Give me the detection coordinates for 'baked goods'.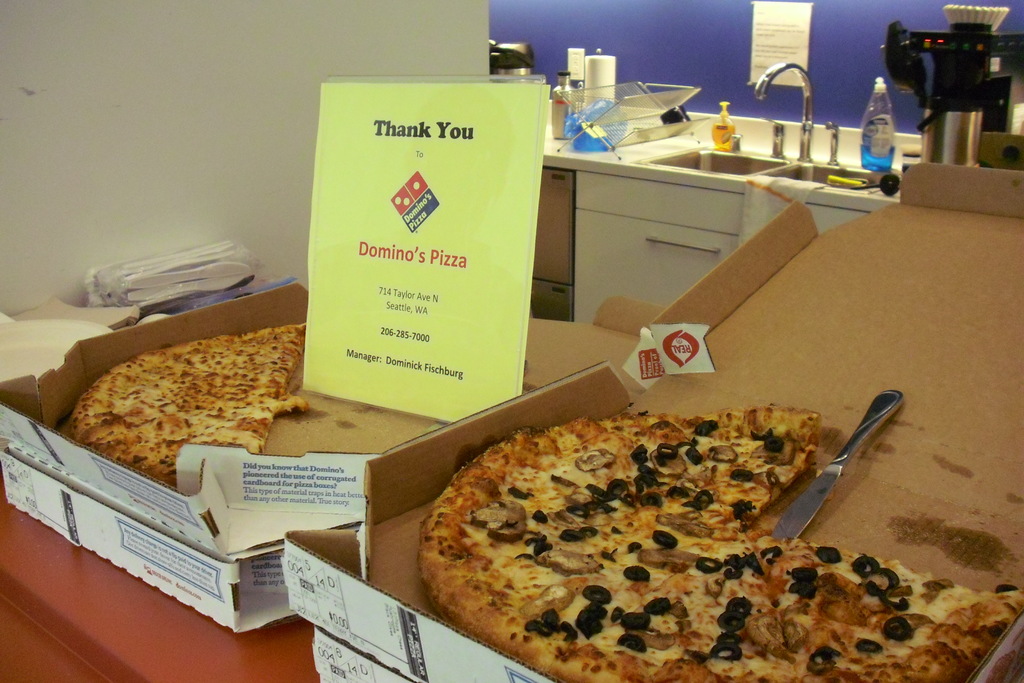
BBox(70, 322, 308, 487).
